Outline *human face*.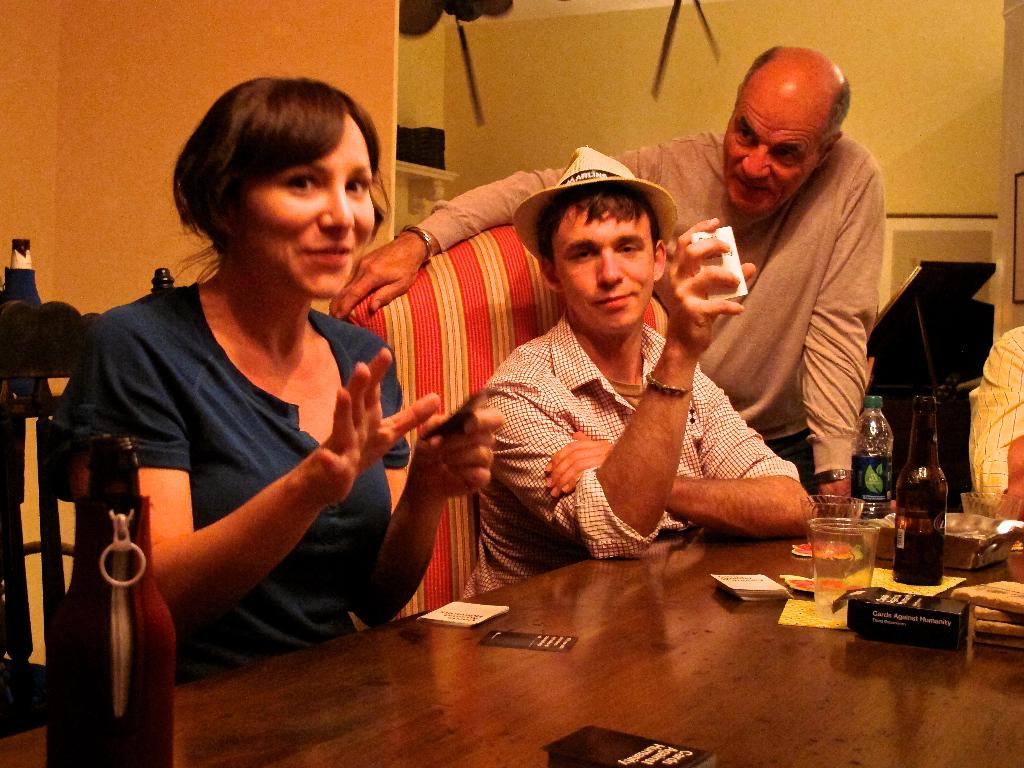
Outline: 551/196/655/329.
